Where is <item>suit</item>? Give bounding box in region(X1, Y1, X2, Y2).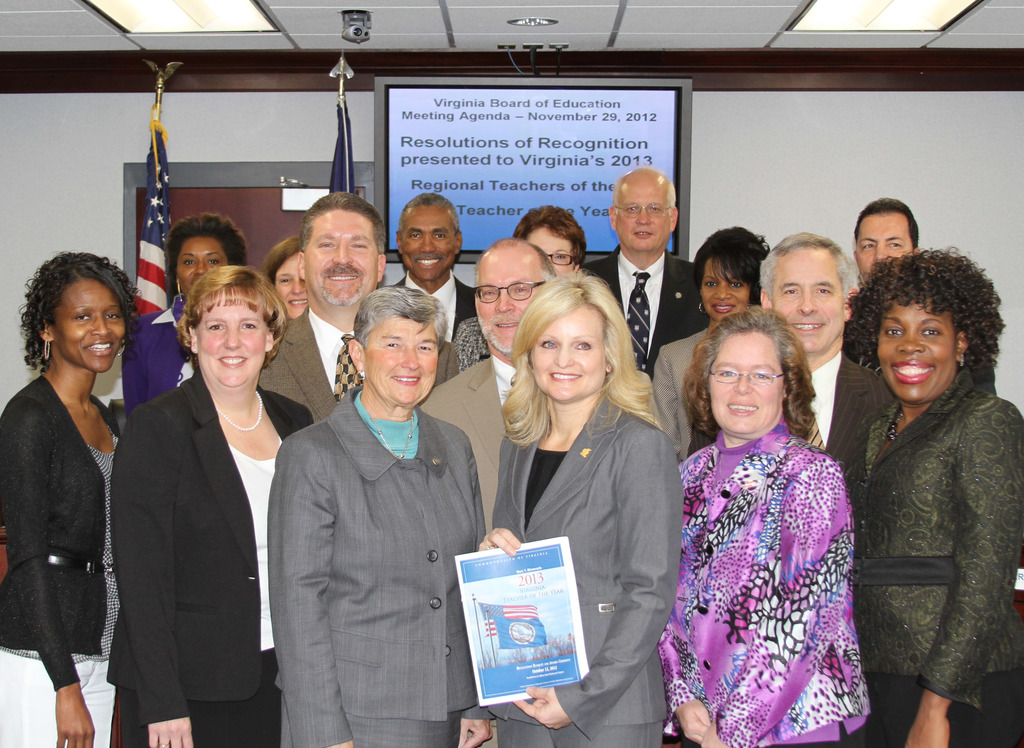
region(581, 247, 711, 381).
